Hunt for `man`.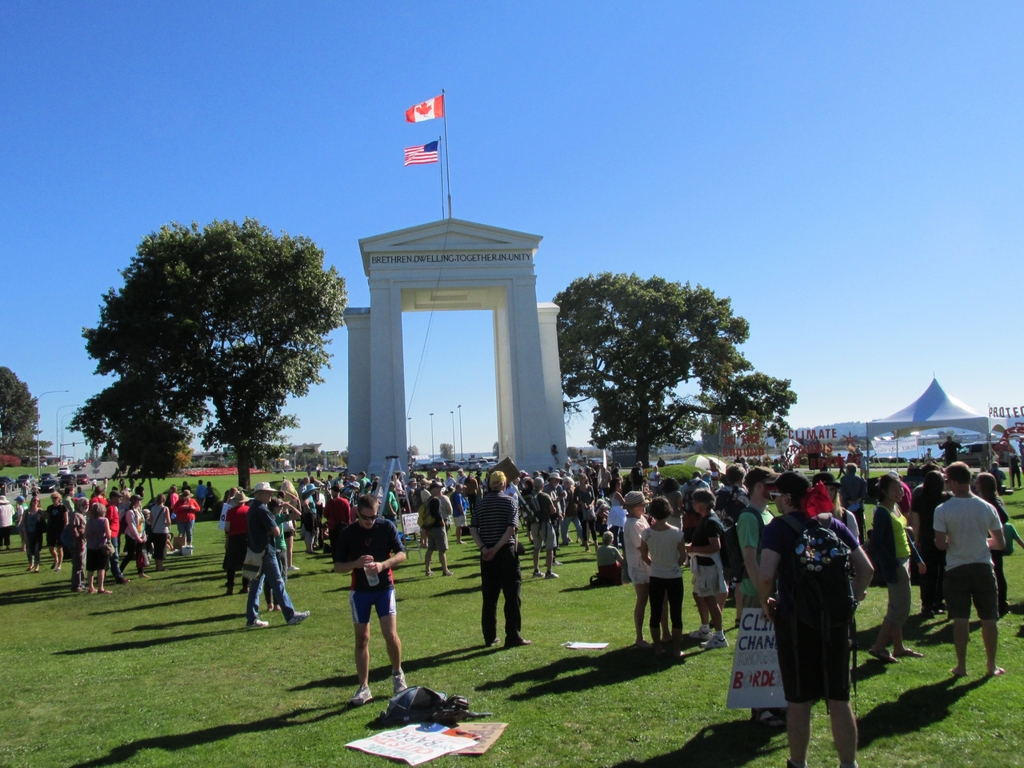
Hunted down at 755, 468, 860, 767.
